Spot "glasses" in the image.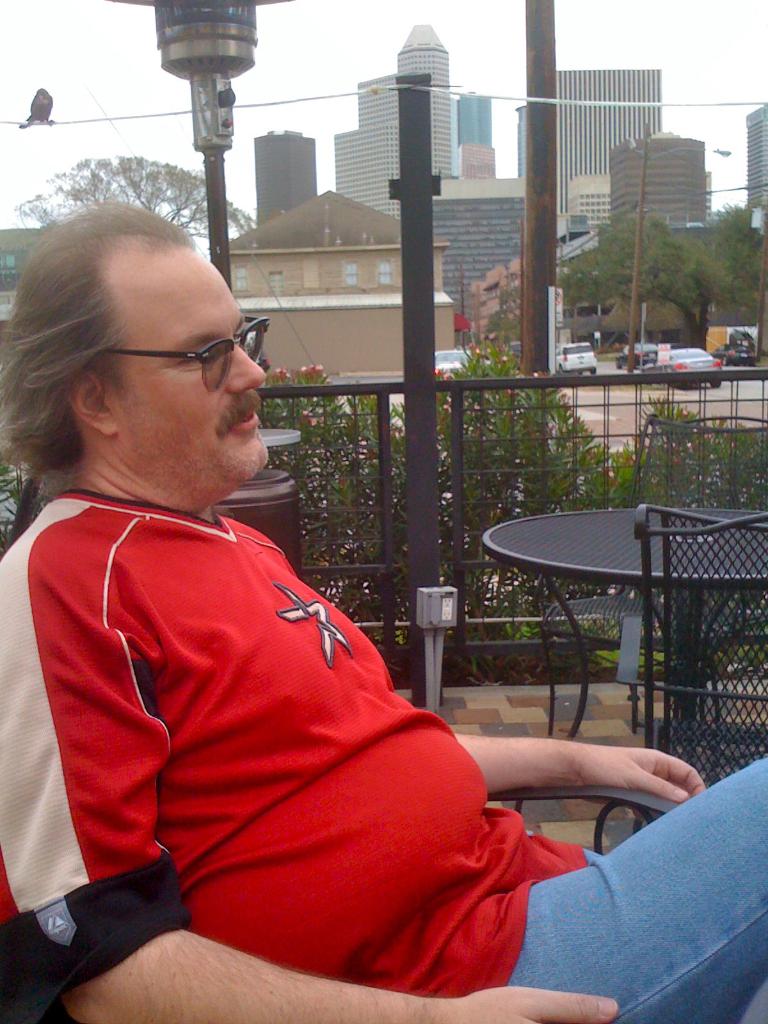
"glasses" found at [112, 322, 256, 376].
